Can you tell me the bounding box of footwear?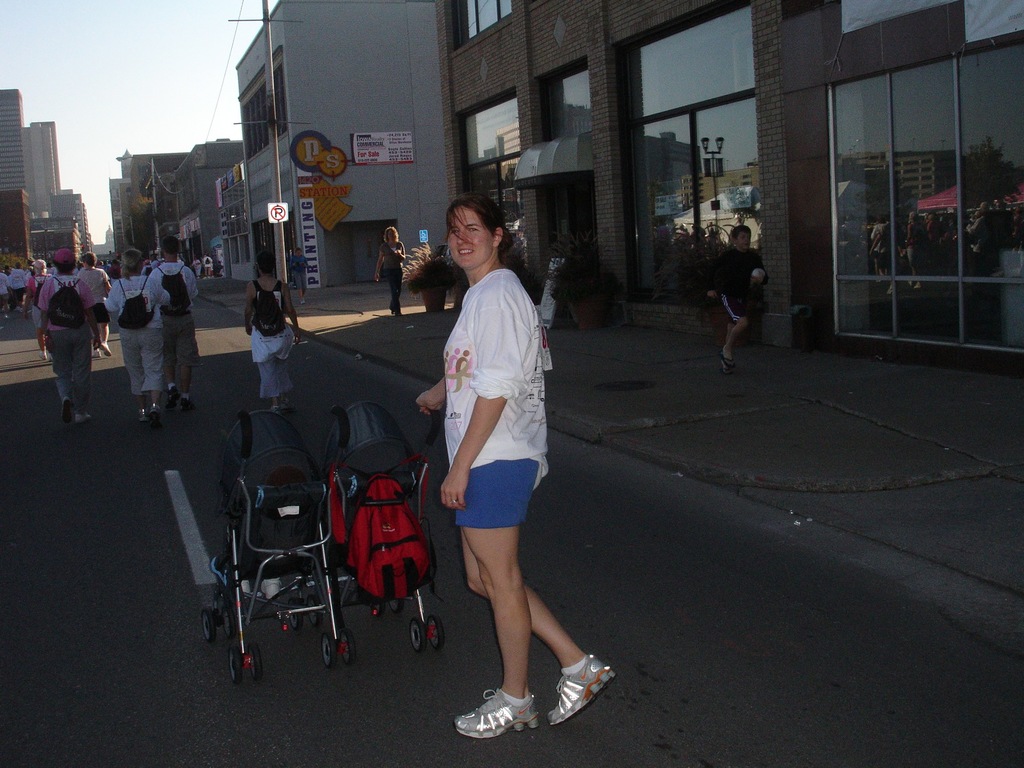
box(168, 388, 175, 410).
